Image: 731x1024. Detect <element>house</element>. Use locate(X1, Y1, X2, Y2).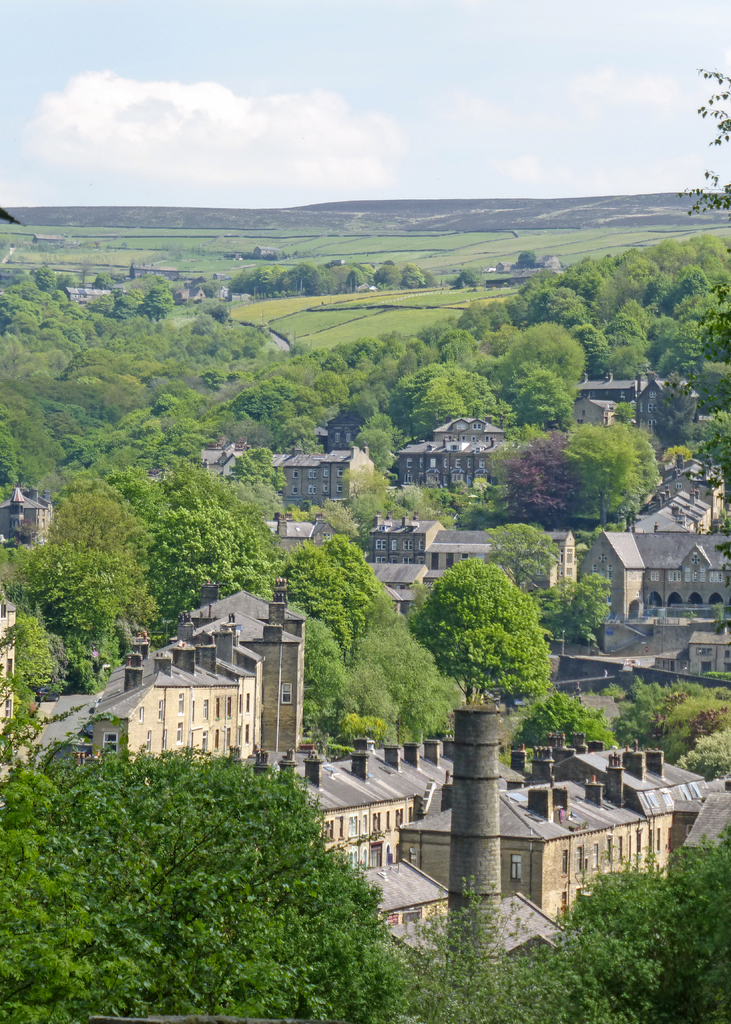
locate(542, 517, 608, 601).
